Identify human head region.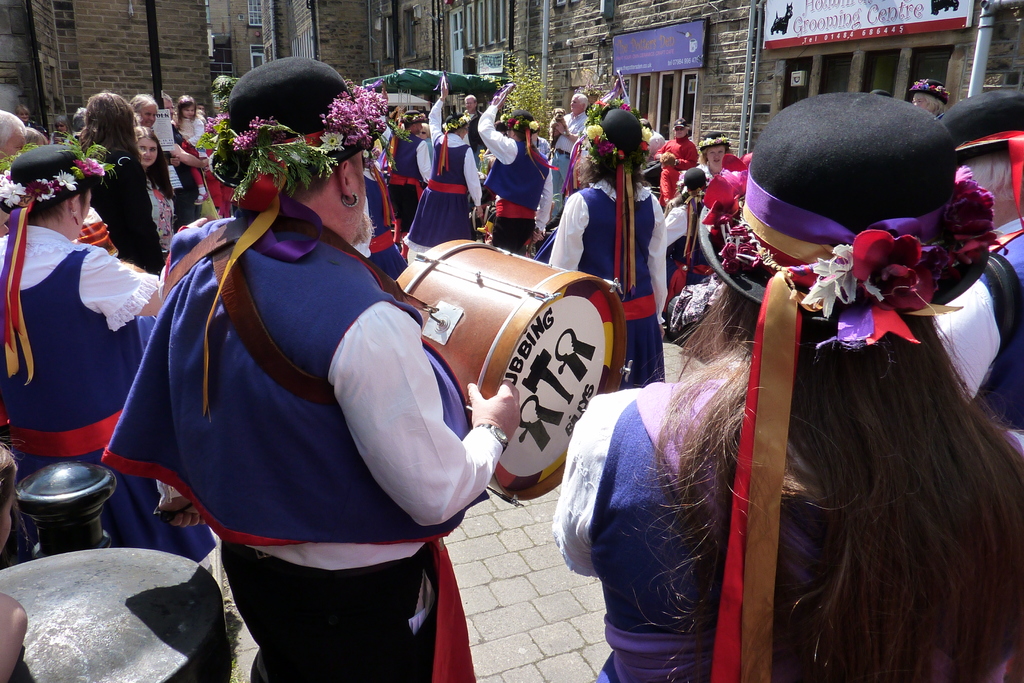
Region: crop(0, 444, 40, 555).
